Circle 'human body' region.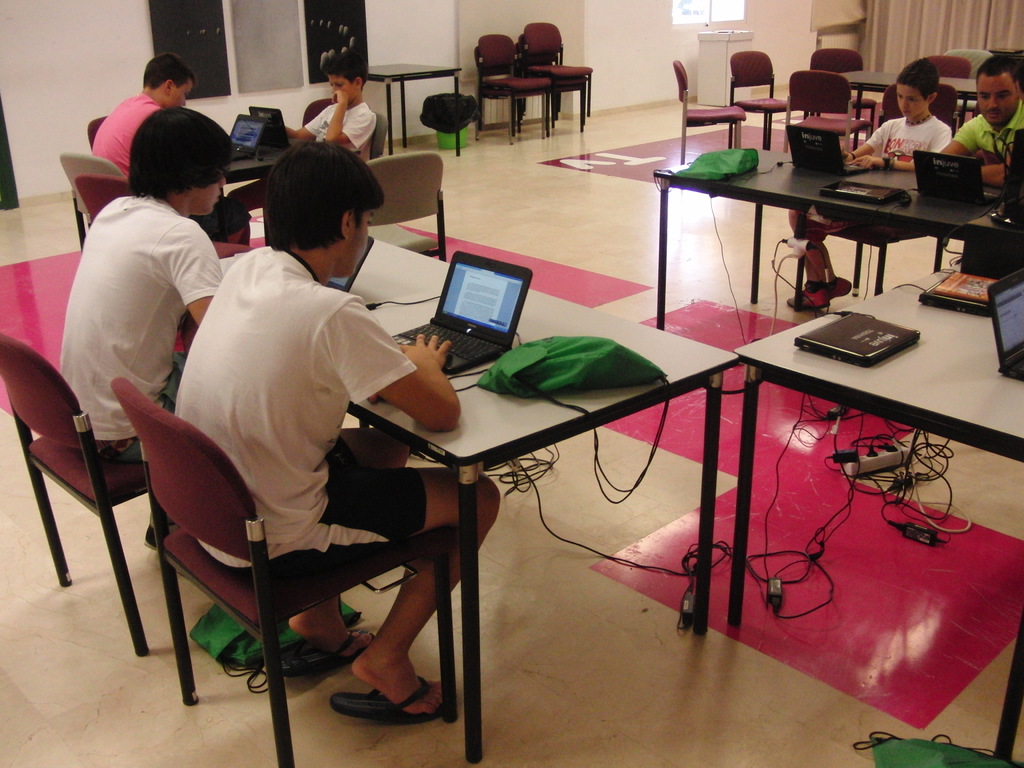
Region: [172,142,495,721].
